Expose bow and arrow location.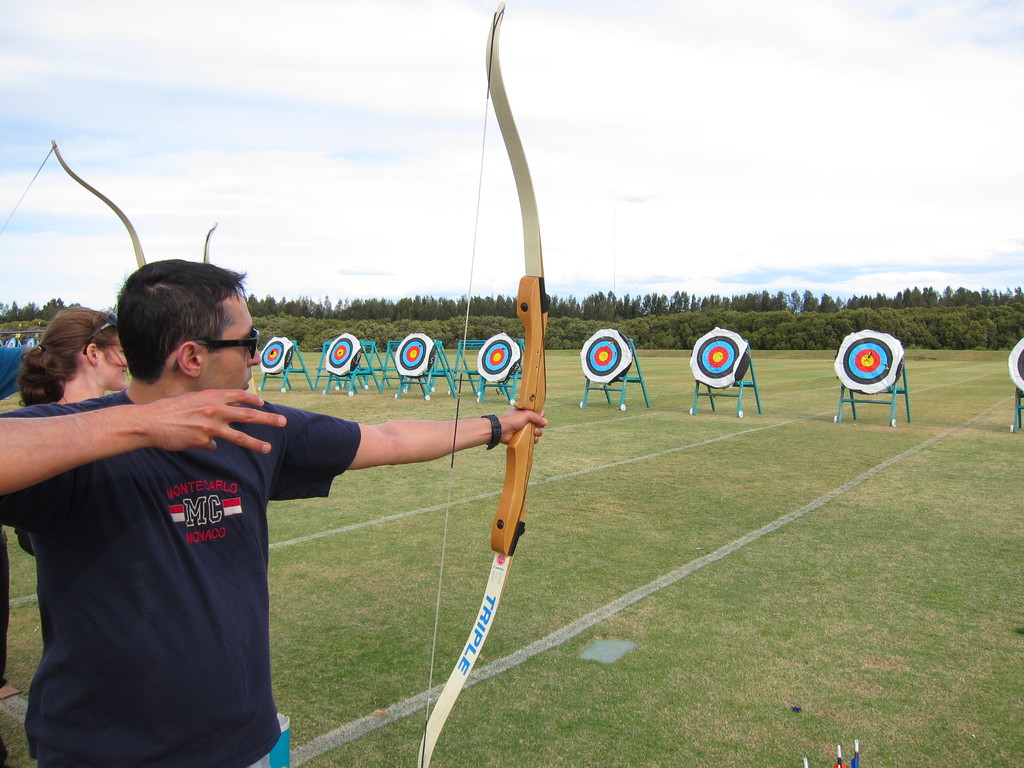
Exposed at bbox=(204, 220, 215, 264).
